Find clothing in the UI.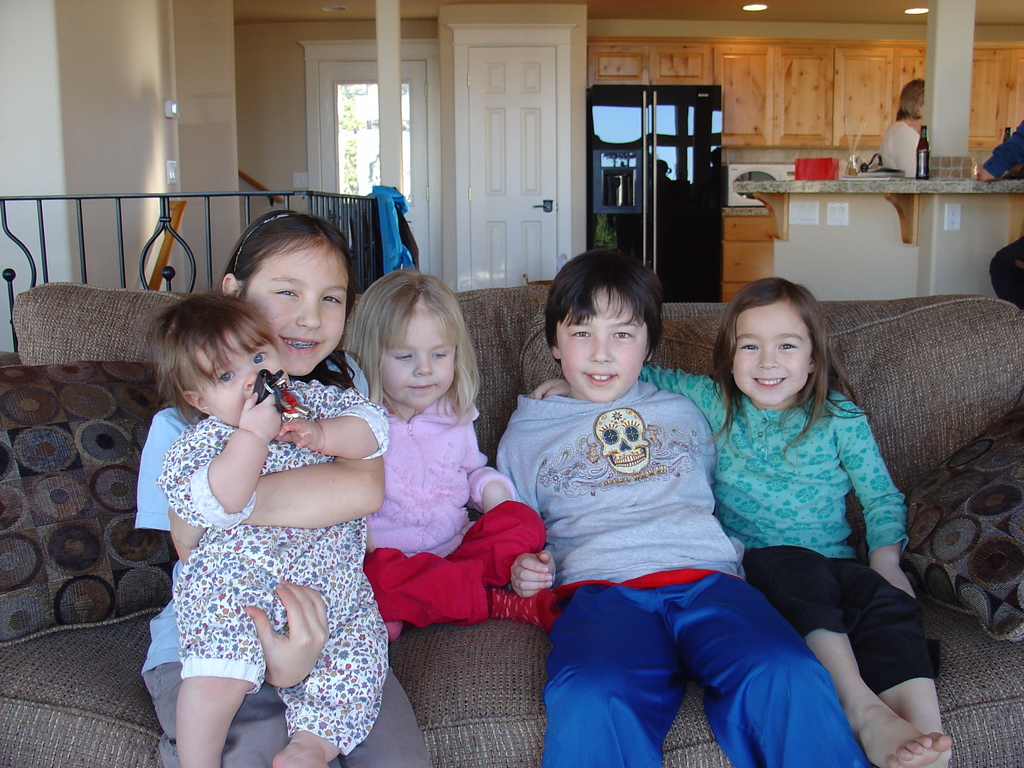
UI element at l=136, t=349, r=430, b=767.
